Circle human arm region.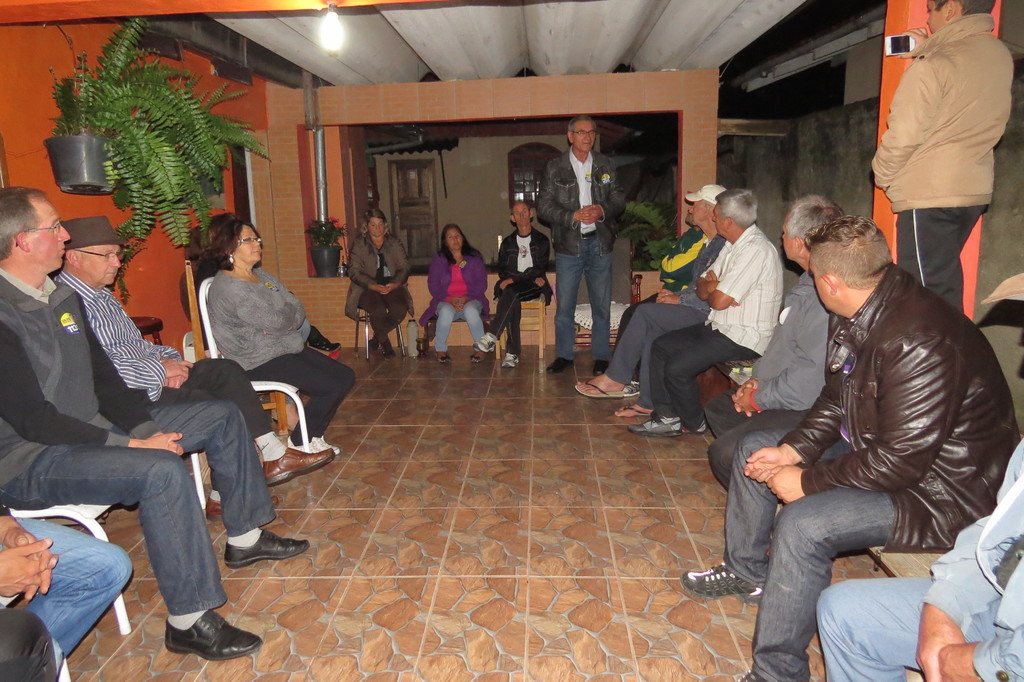
Region: bbox=(534, 163, 596, 225).
